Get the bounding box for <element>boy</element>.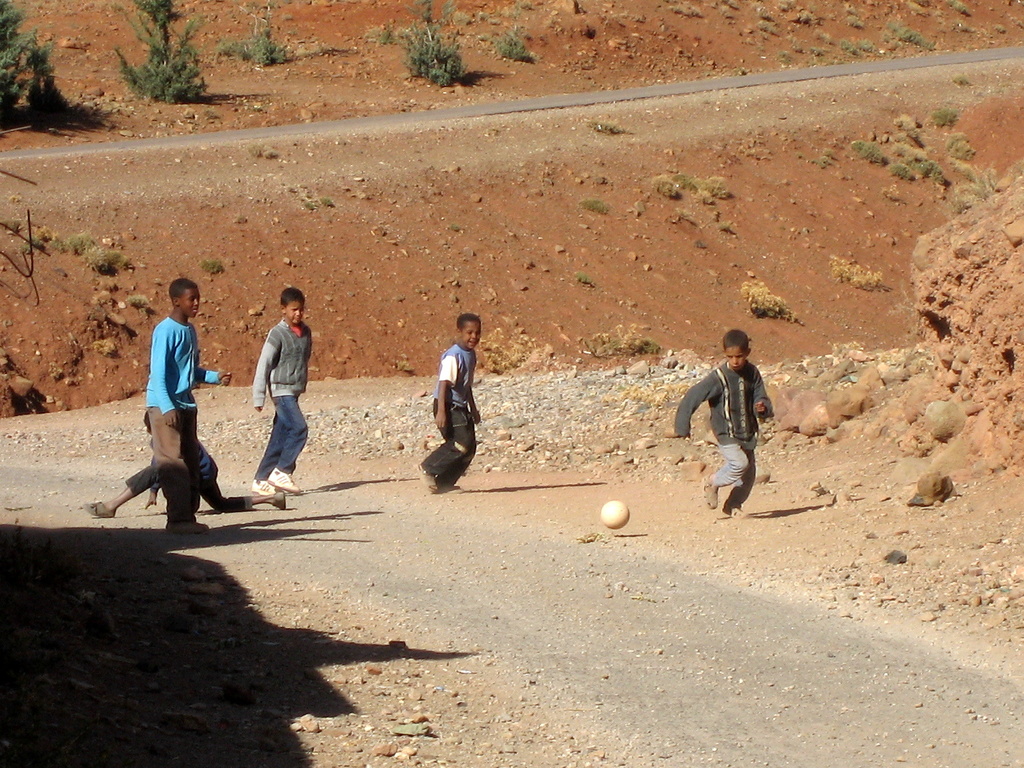
252, 287, 314, 498.
